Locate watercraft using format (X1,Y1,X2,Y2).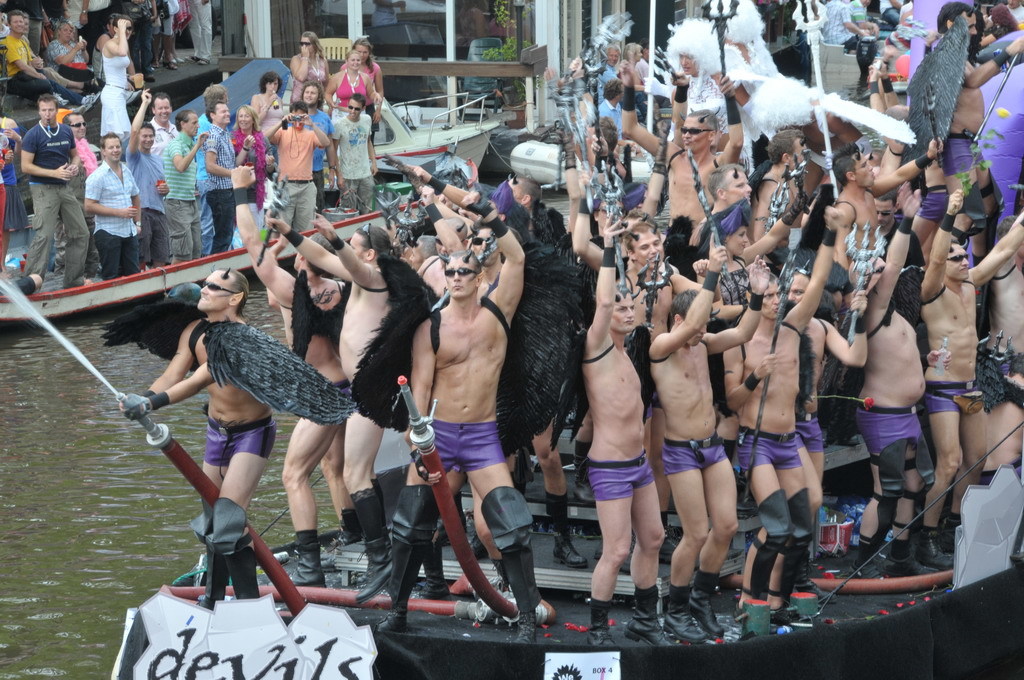
(0,182,460,327).
